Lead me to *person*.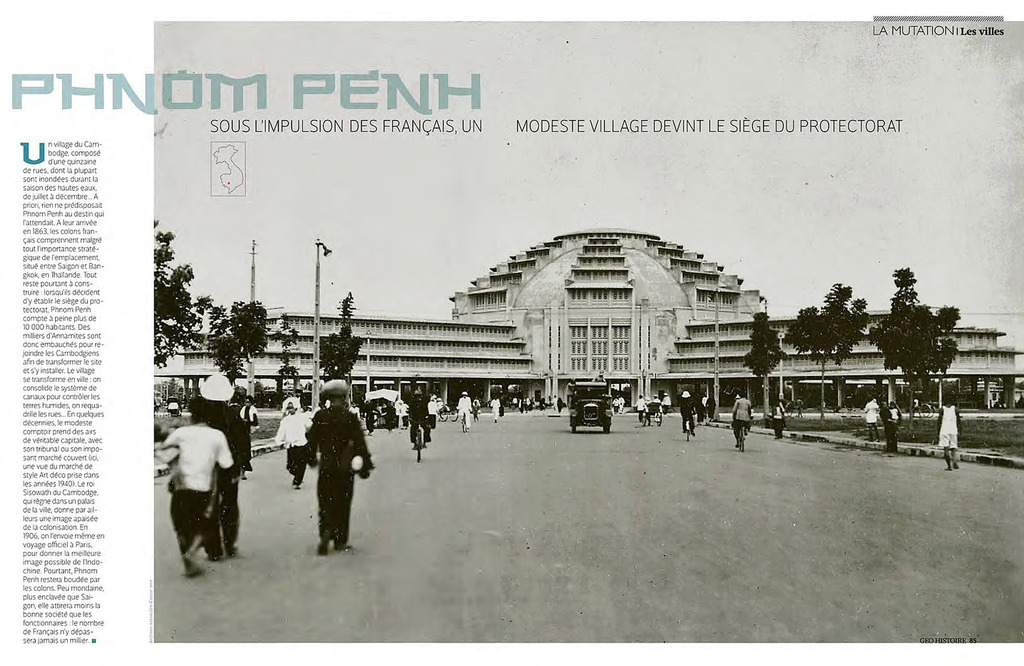
Lead to l=769, t=397, r=784, b=440.
